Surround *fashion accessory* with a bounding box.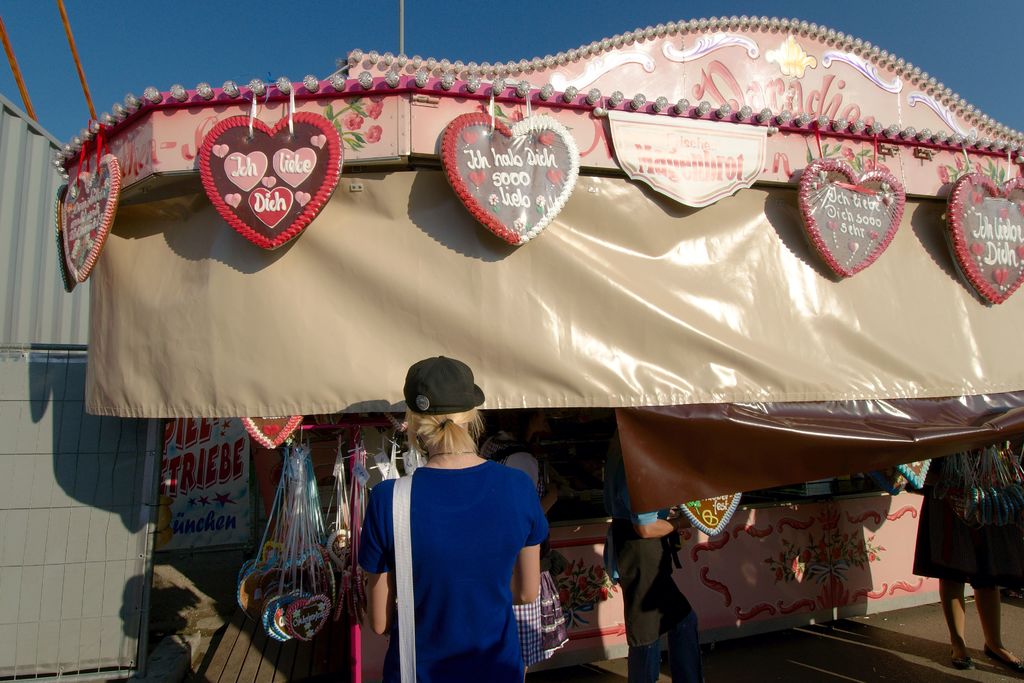
Rect(441, 417, 454, 429).
